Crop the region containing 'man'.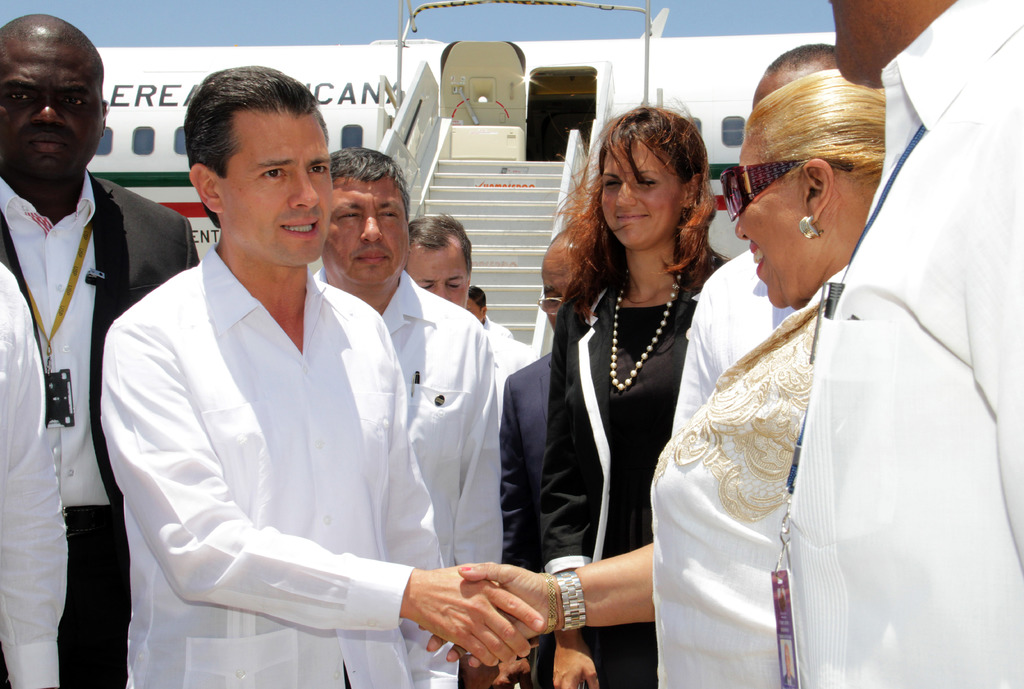
Crop region: detection(675, 41, 838, 435).
